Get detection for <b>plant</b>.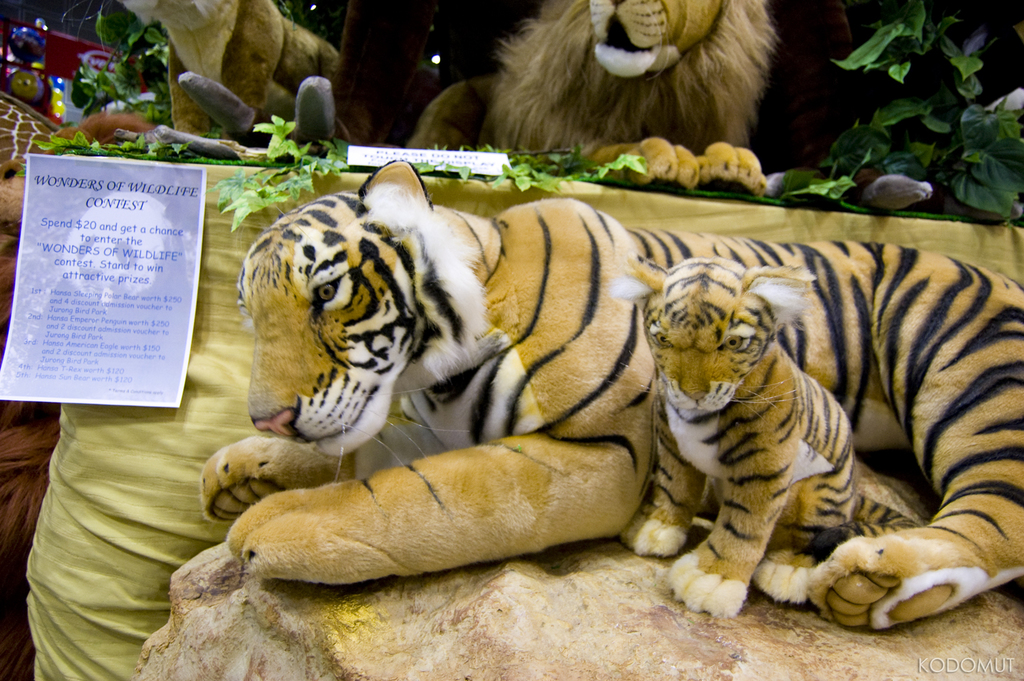
Detection: bbox(203, 97, 369, 234).
